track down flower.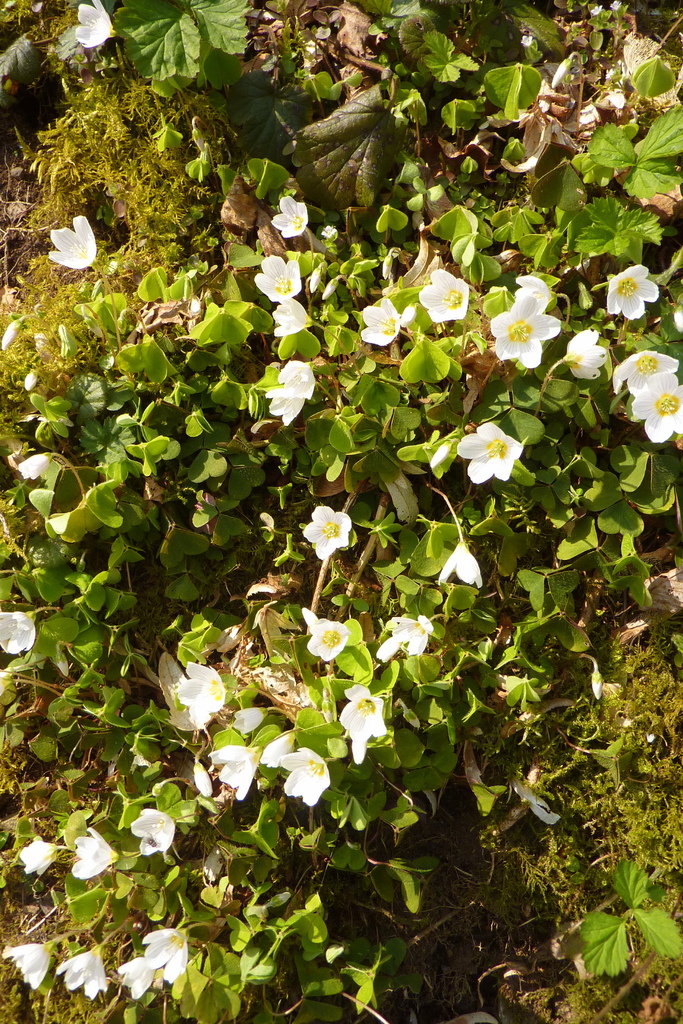
Tracked to <region>565, 325, 605, 380</region>.
